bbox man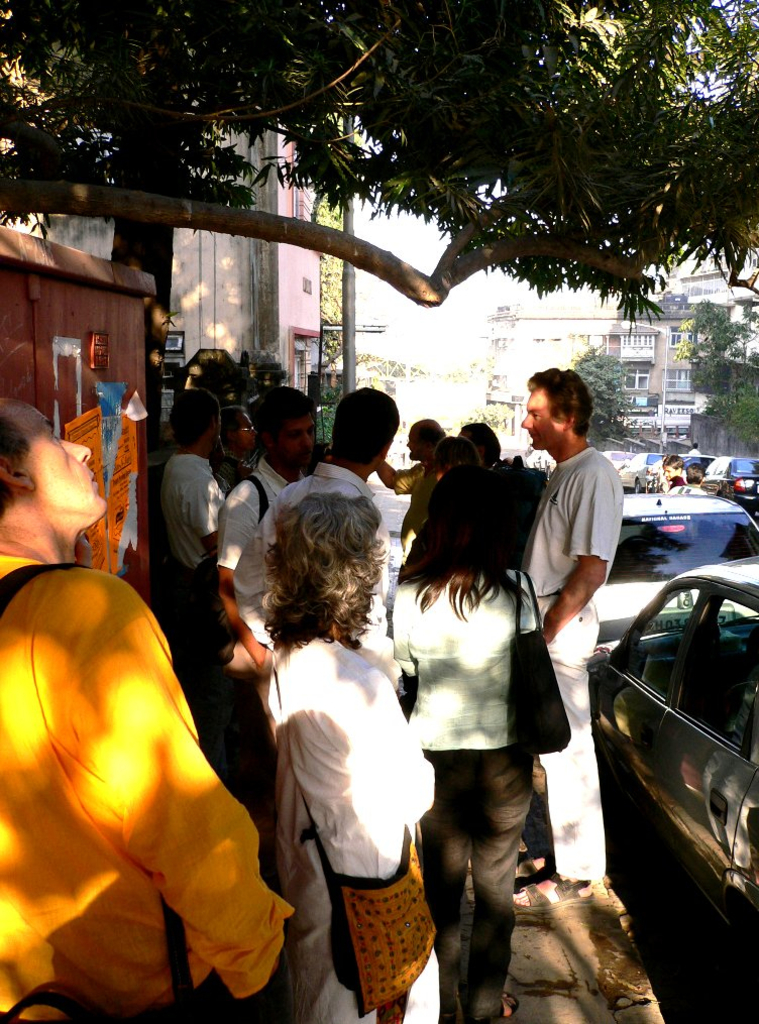
x1=467 y1=374 x2=628 y2=884
